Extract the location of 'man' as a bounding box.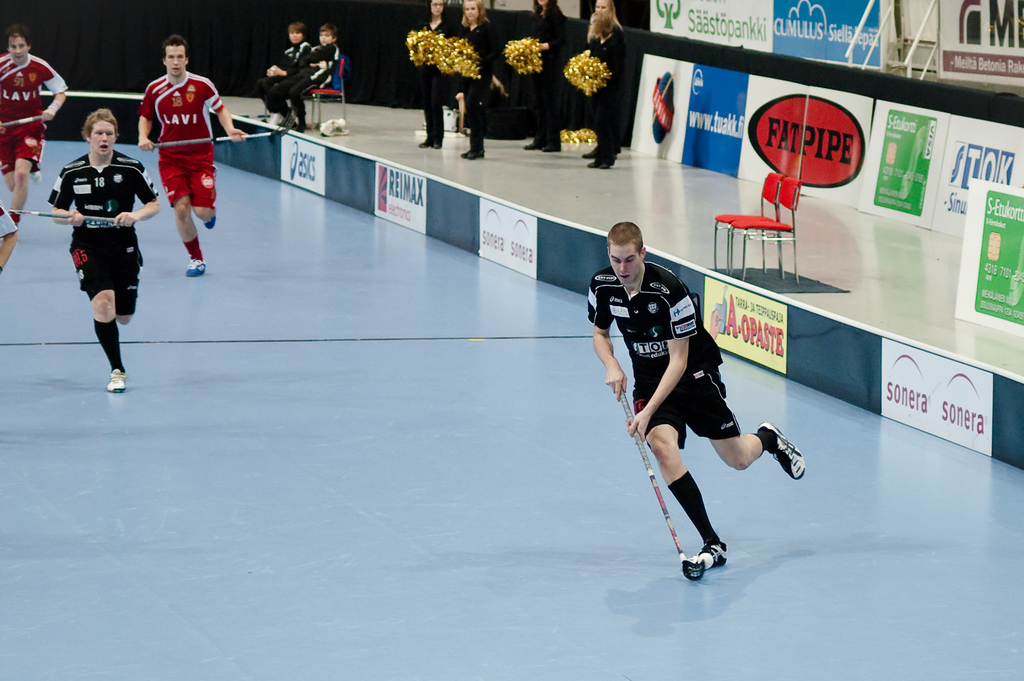
[127,40,218,268].
